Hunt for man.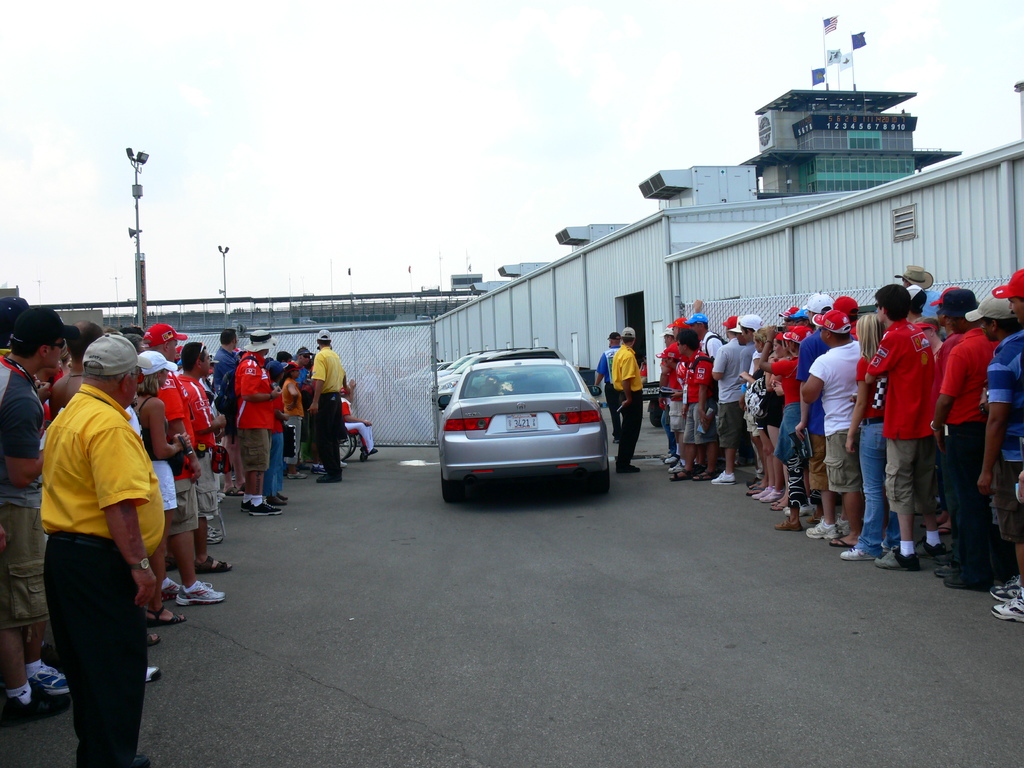
Hunted down at (862, 282, 950, 565).
